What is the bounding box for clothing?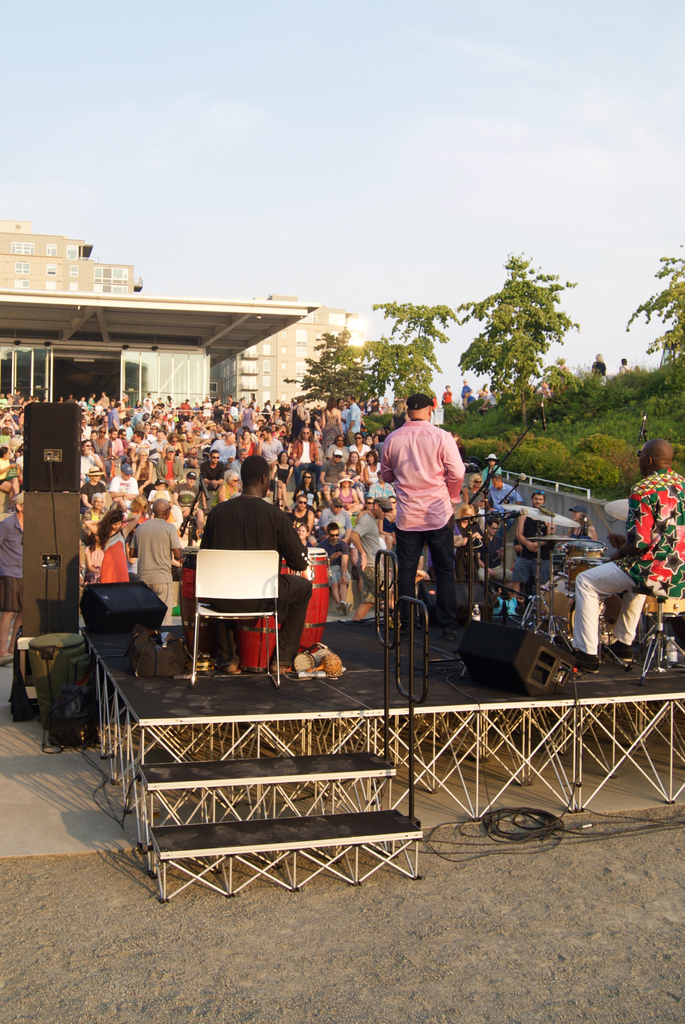
box(129, 516, 178, 630).
